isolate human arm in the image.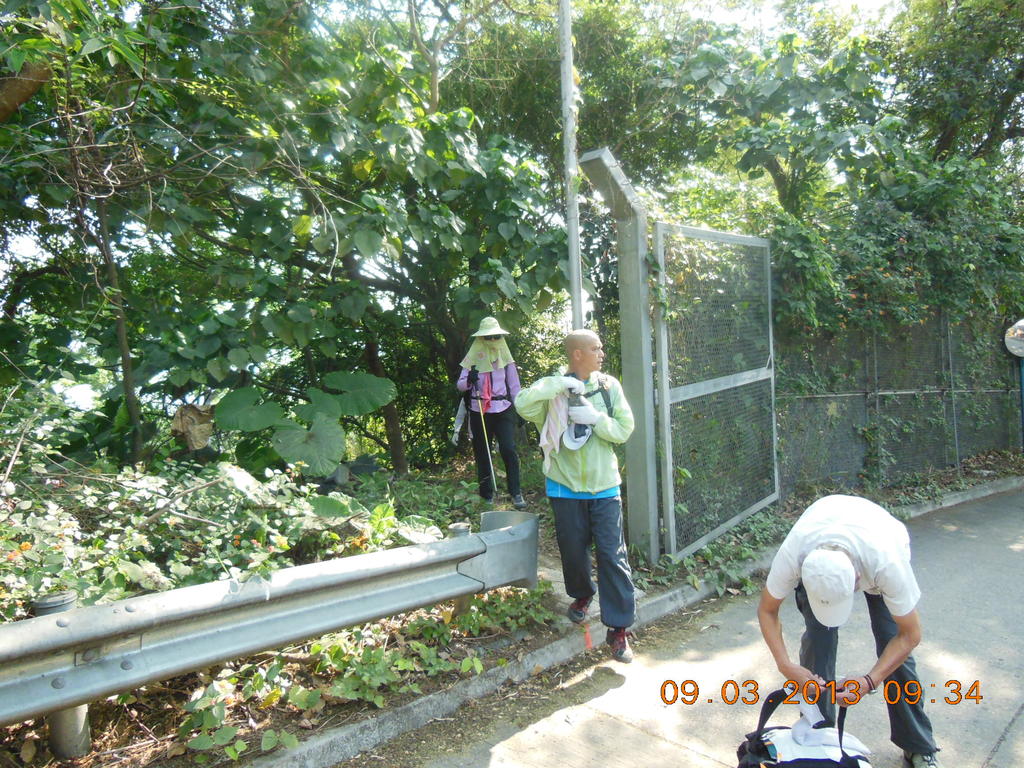
Isolated region: x1=570, y1=373, x2=625, y2=441.
